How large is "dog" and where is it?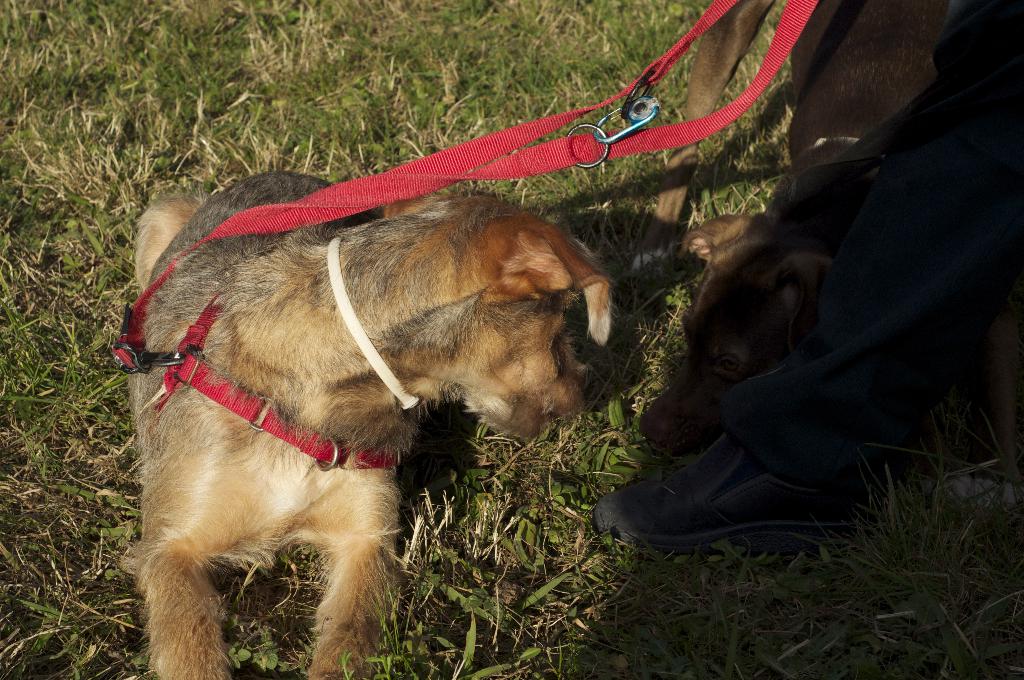
Bounding box: locate(118, 172, 618, 679).
